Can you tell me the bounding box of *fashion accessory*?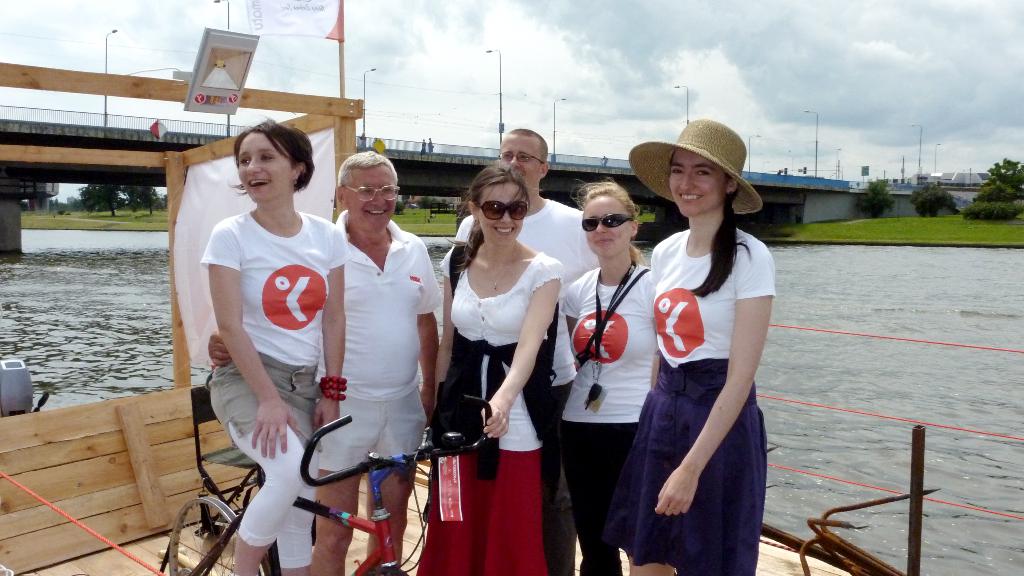
left=317, top=371, right=349, bottom=406.
